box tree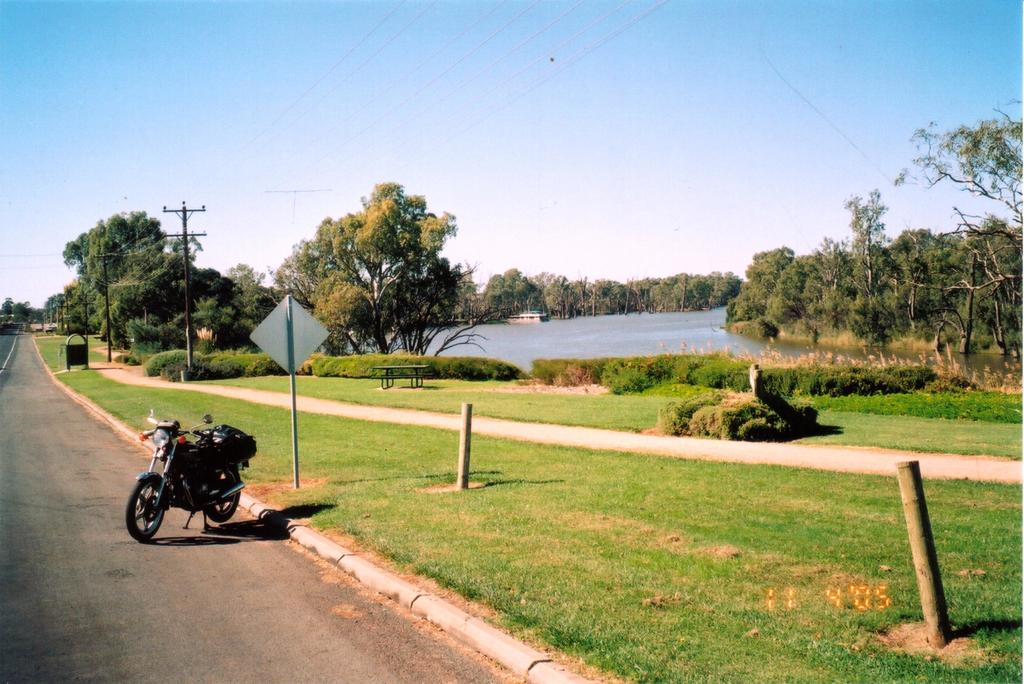
715 243 792 331
